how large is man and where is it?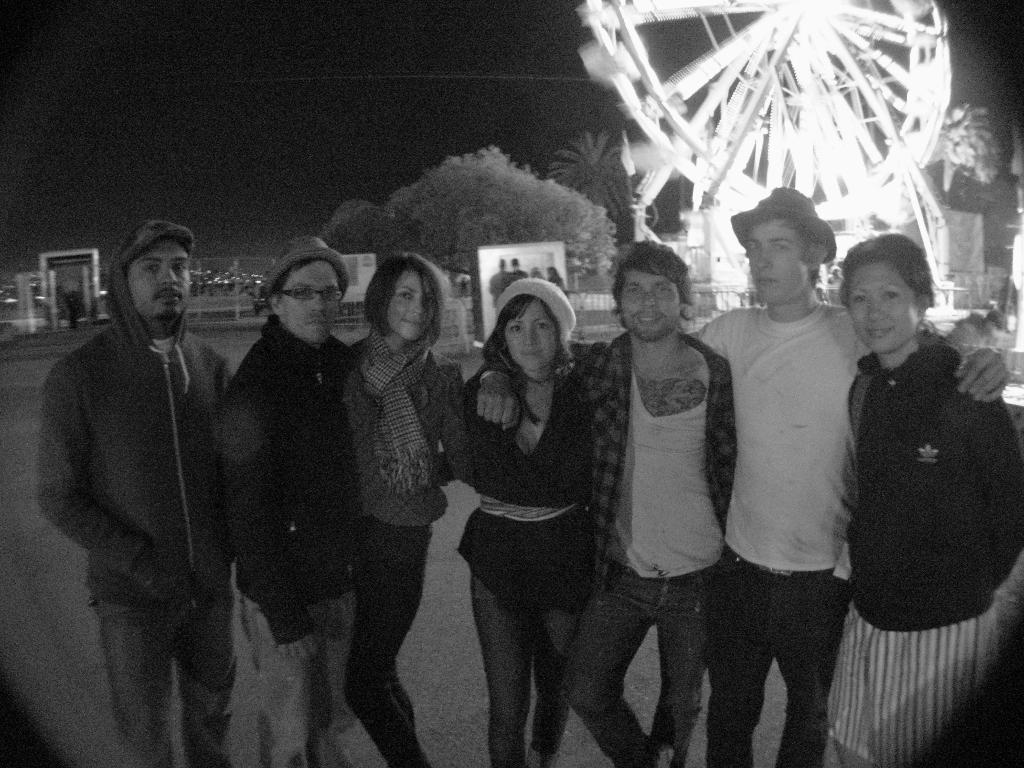
Bounding box: <bbox>216, 223, 365, 764</bbox>.
